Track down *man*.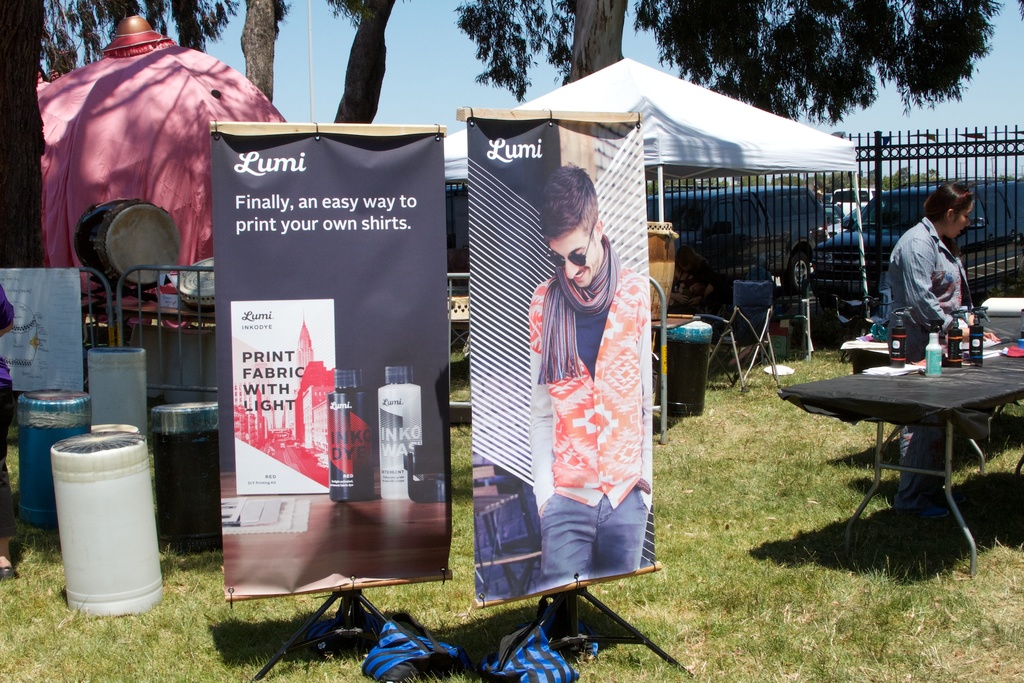
Tracked to (509, 178, 680, 640).
